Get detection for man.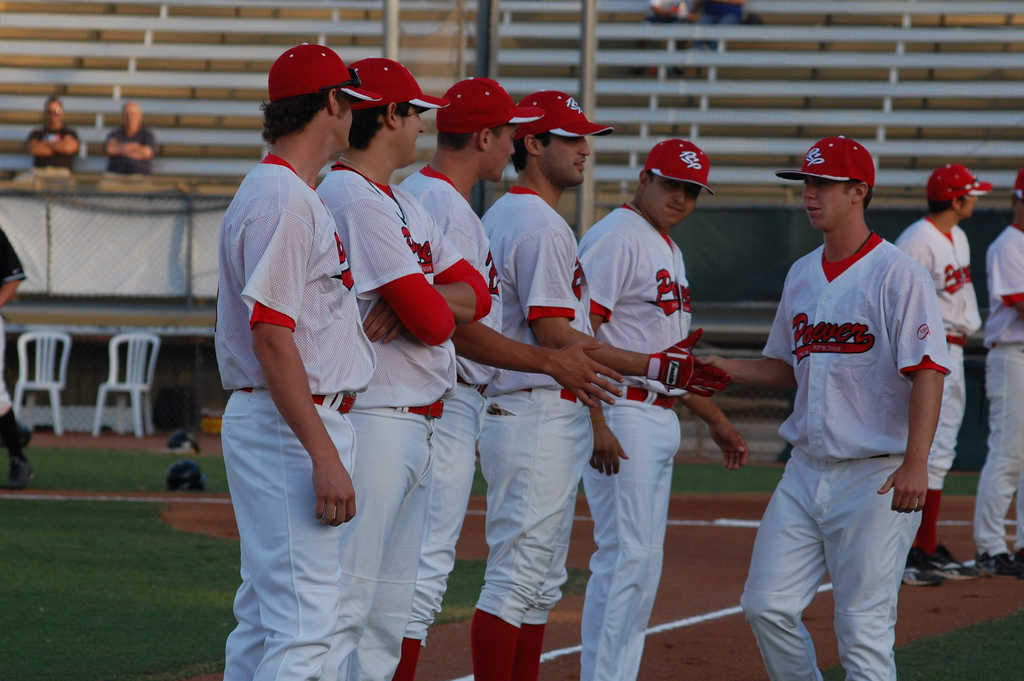
Detection: <bbox>478, 92, 733, 680</bbox>.
